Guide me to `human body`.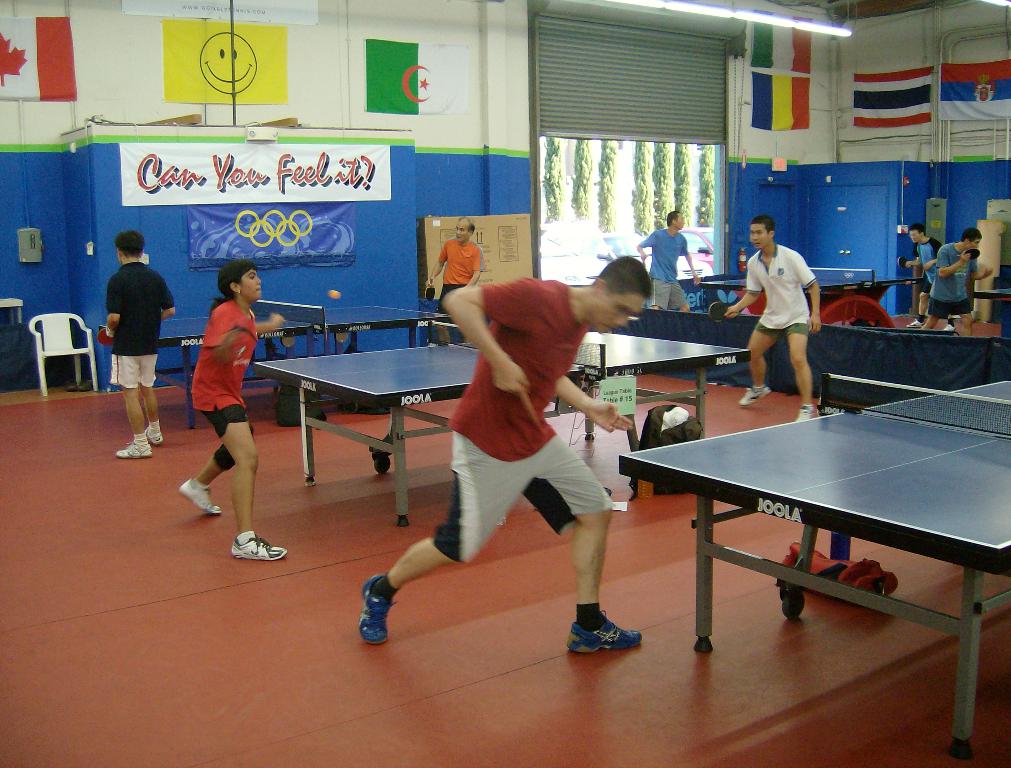
Guidance: l=636, t=236, r=703, b=313.
